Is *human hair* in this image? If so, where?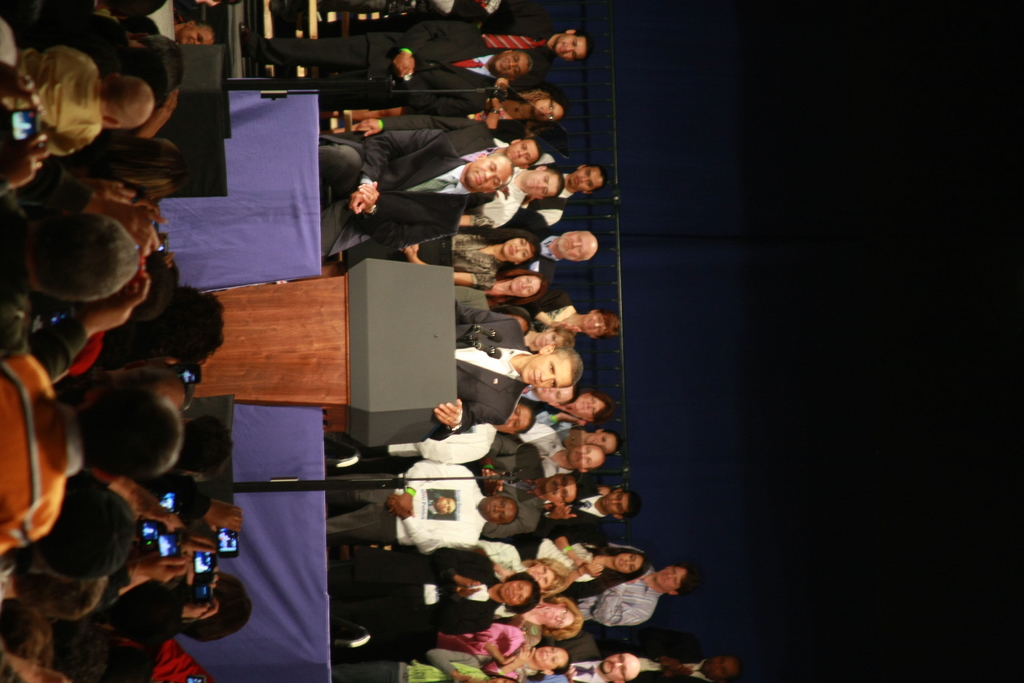
Yes, at x1=4 y1=598 x2=56 y2=661.
